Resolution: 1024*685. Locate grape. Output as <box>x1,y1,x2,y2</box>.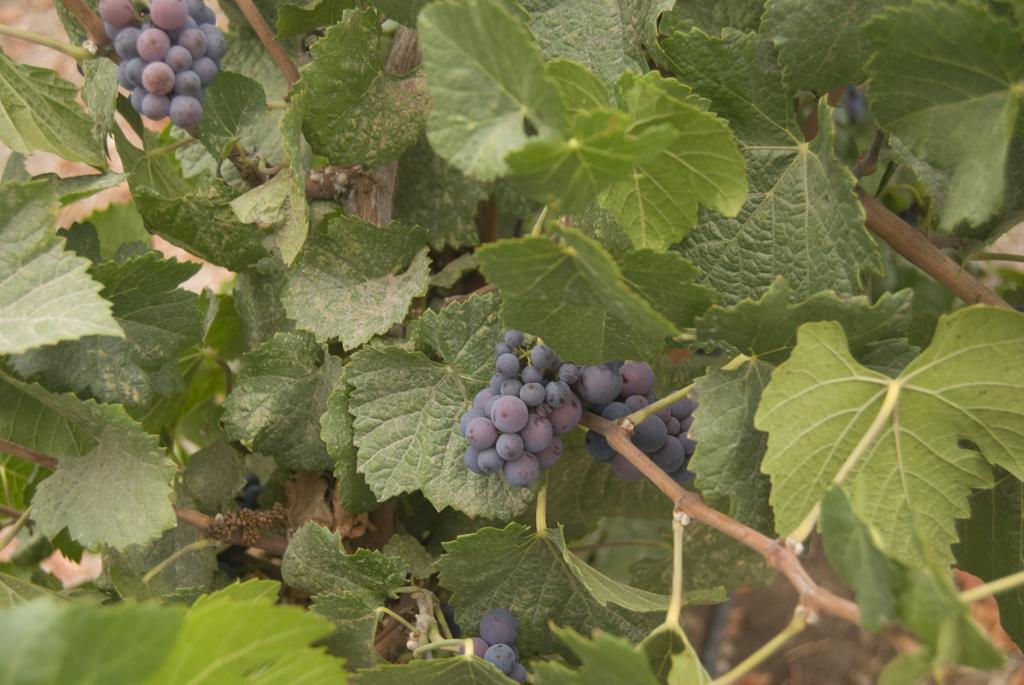
<box>506,670,527,684</box>.
